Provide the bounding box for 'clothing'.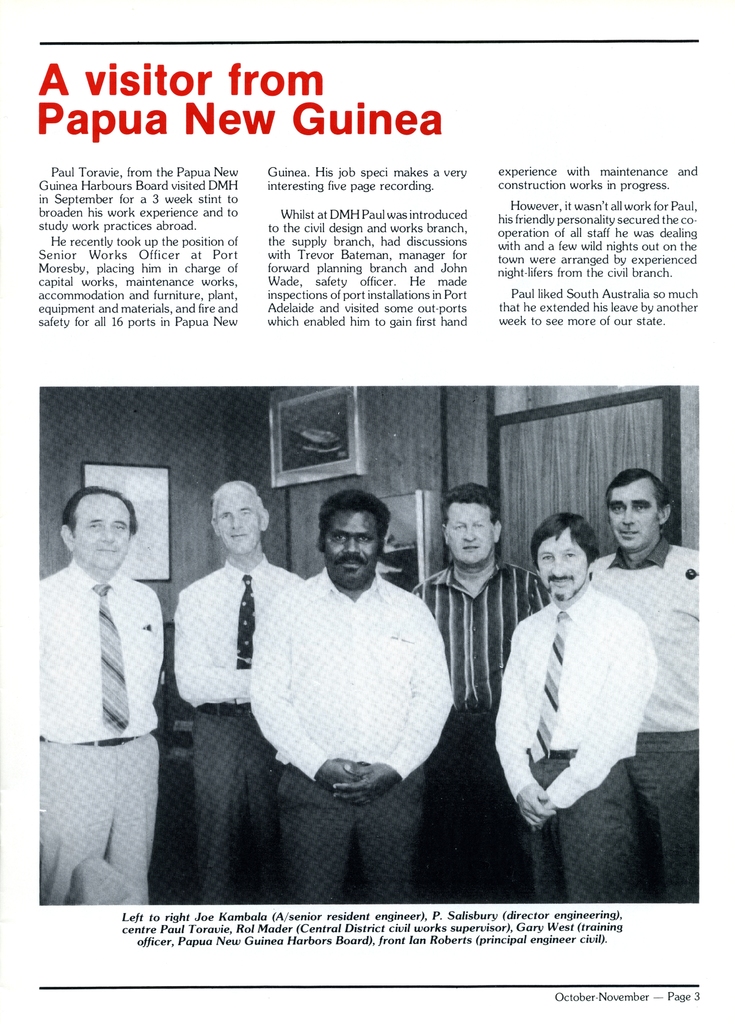
597,552,699,889.
